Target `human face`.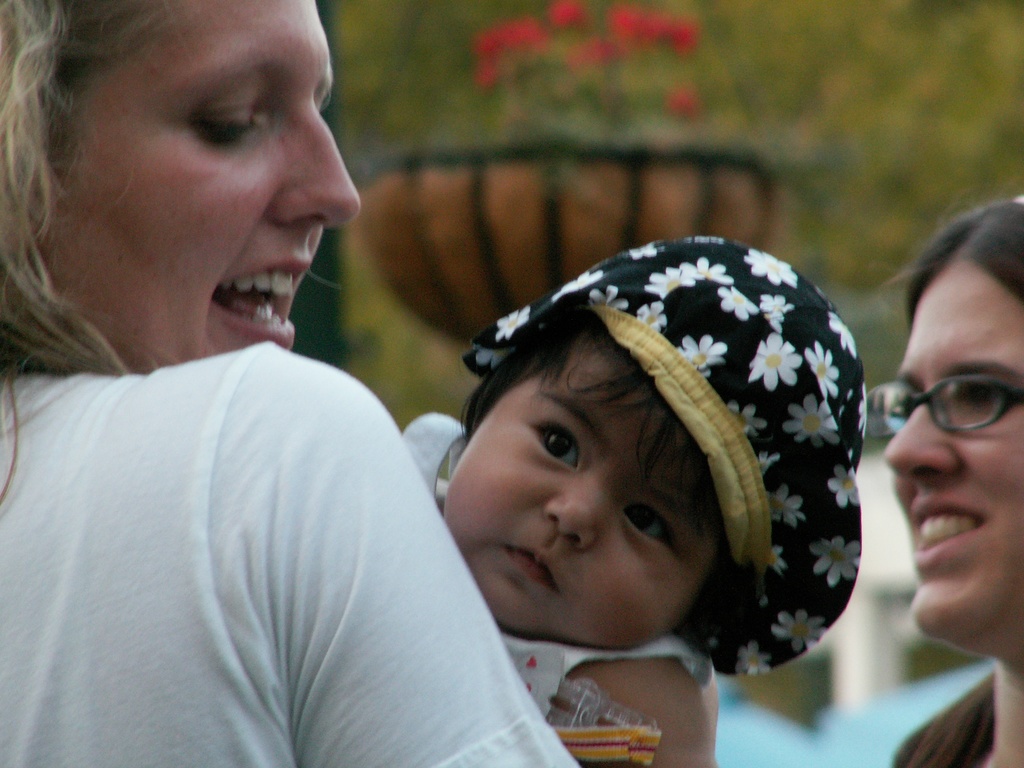
Target region: {"left": 881, "top": 254, "right": 1023, "bottom": 642}.
